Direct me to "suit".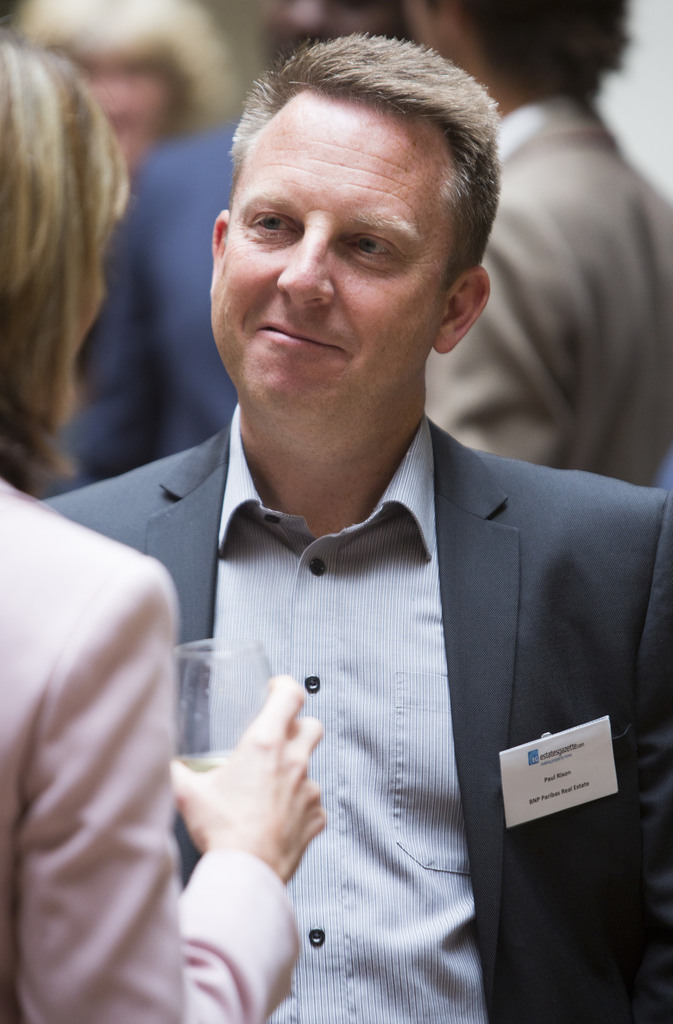
Direction: Rect(33, 113, 255, 494).
